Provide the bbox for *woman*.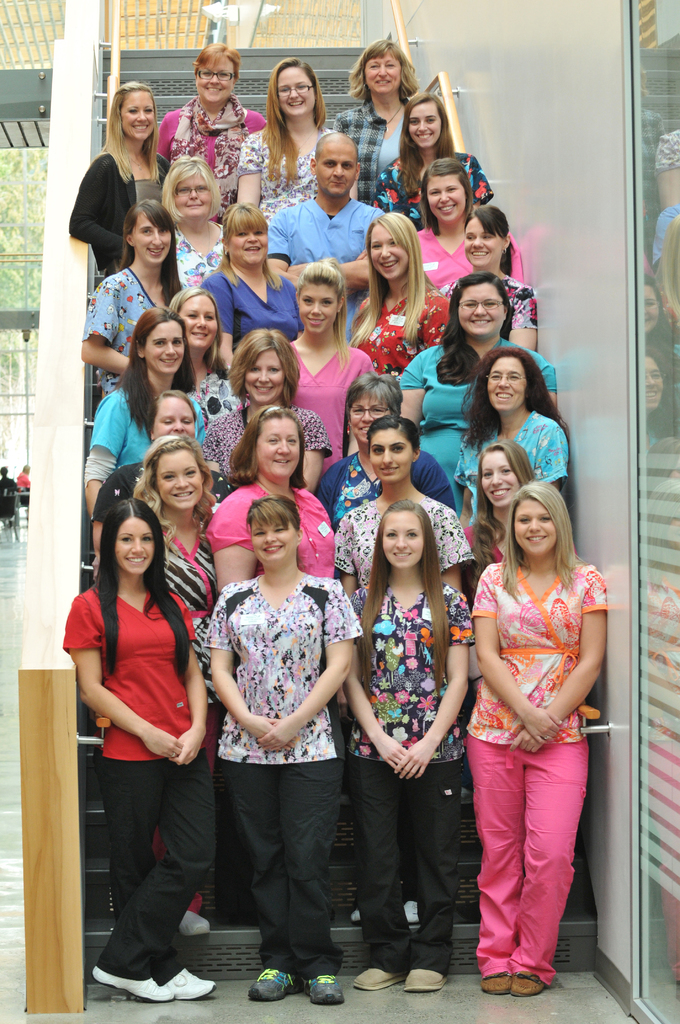
crop(415, 152, 525, 301).
